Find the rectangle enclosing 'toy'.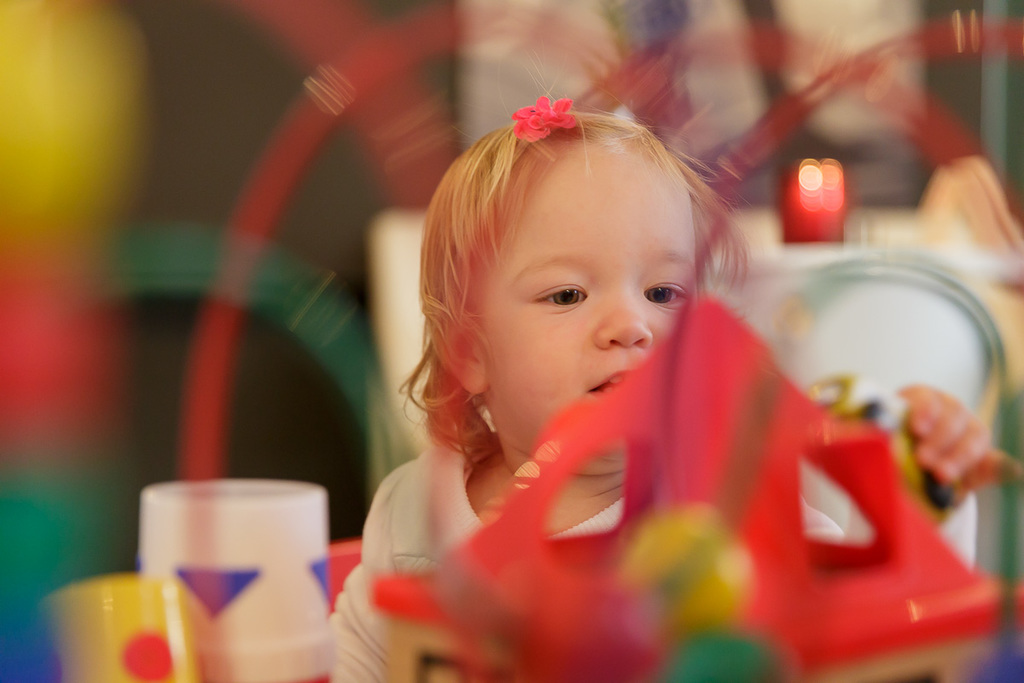
[left=44, top=569, right=196, bottom=682].
